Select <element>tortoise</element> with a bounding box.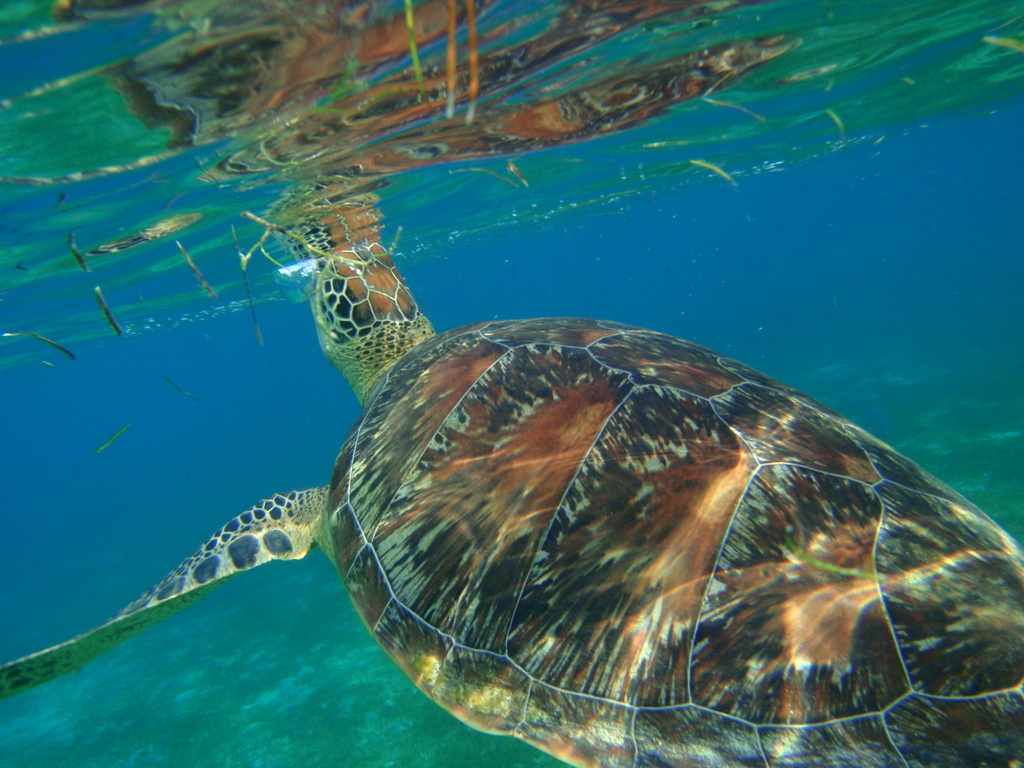
[x1=0, y1=239, x2=1023, y2=762].
